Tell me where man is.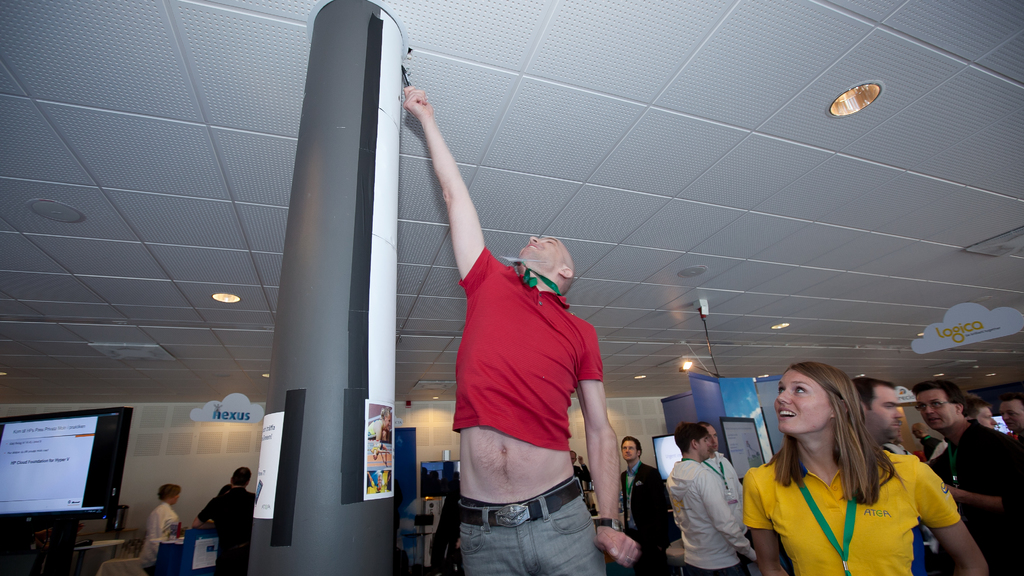
man is at (194,464,262,575).
